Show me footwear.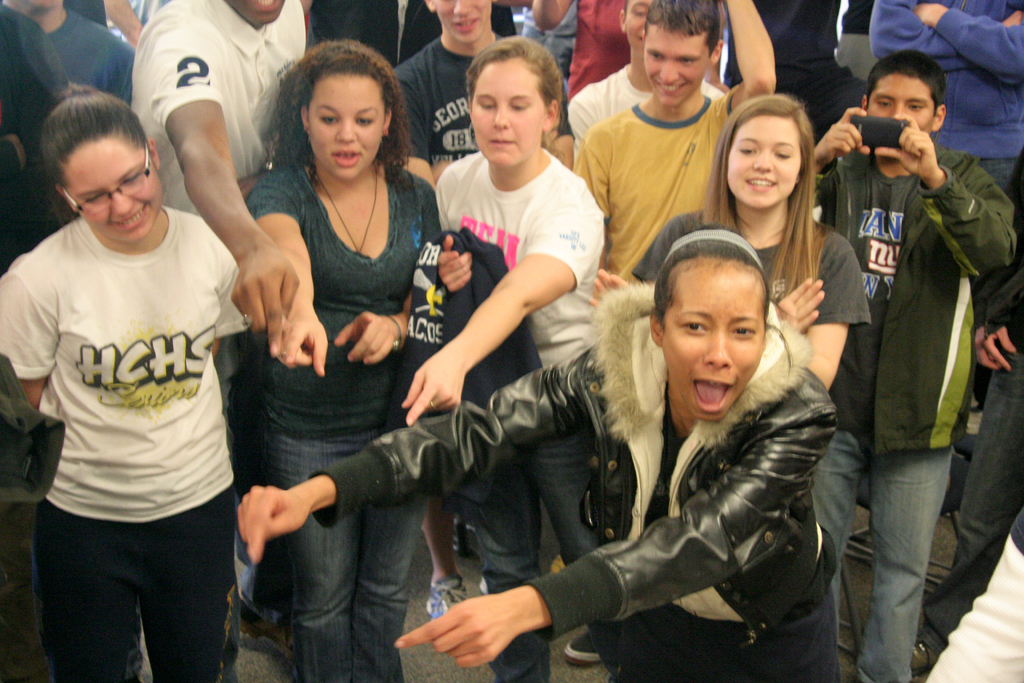
footwear is here: 422:574:481:646.
